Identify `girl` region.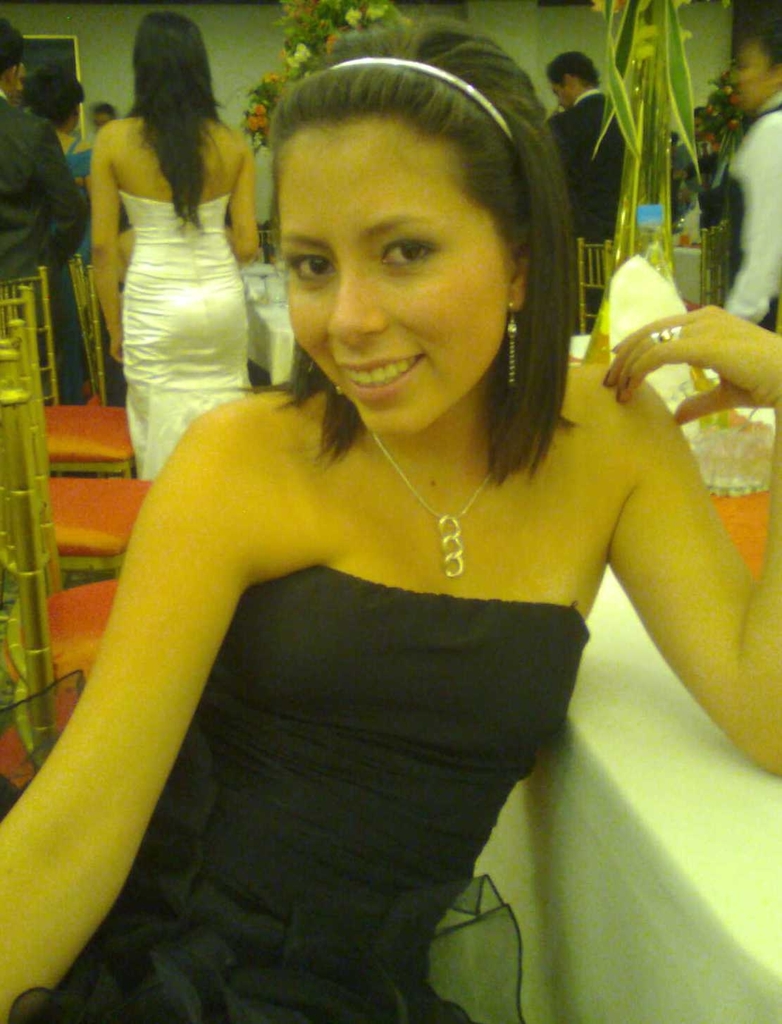
Region: region(96, 11, 255, 493).
